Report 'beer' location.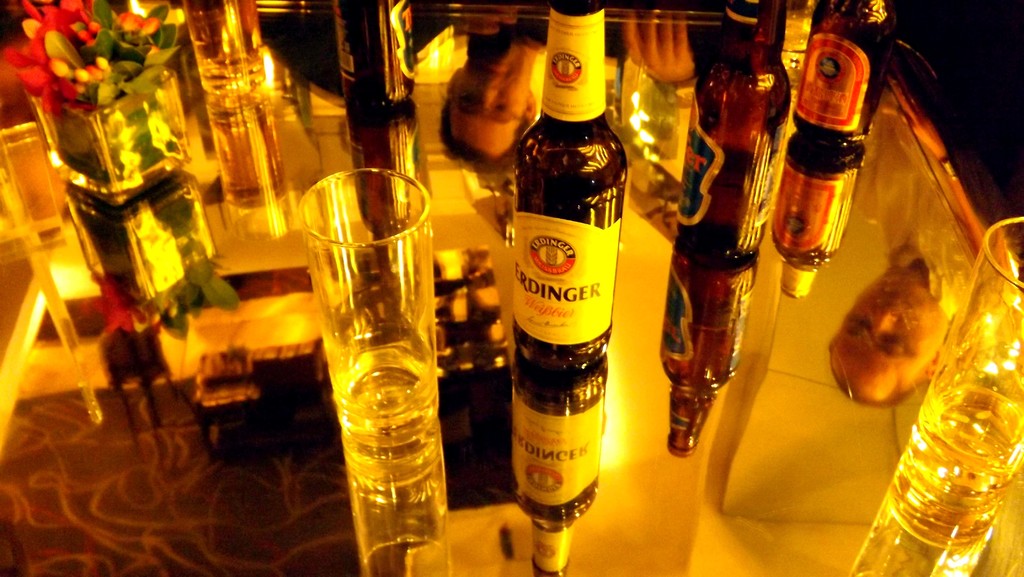
Report: (x1=801, y1=0, x2=894, y2=148).
